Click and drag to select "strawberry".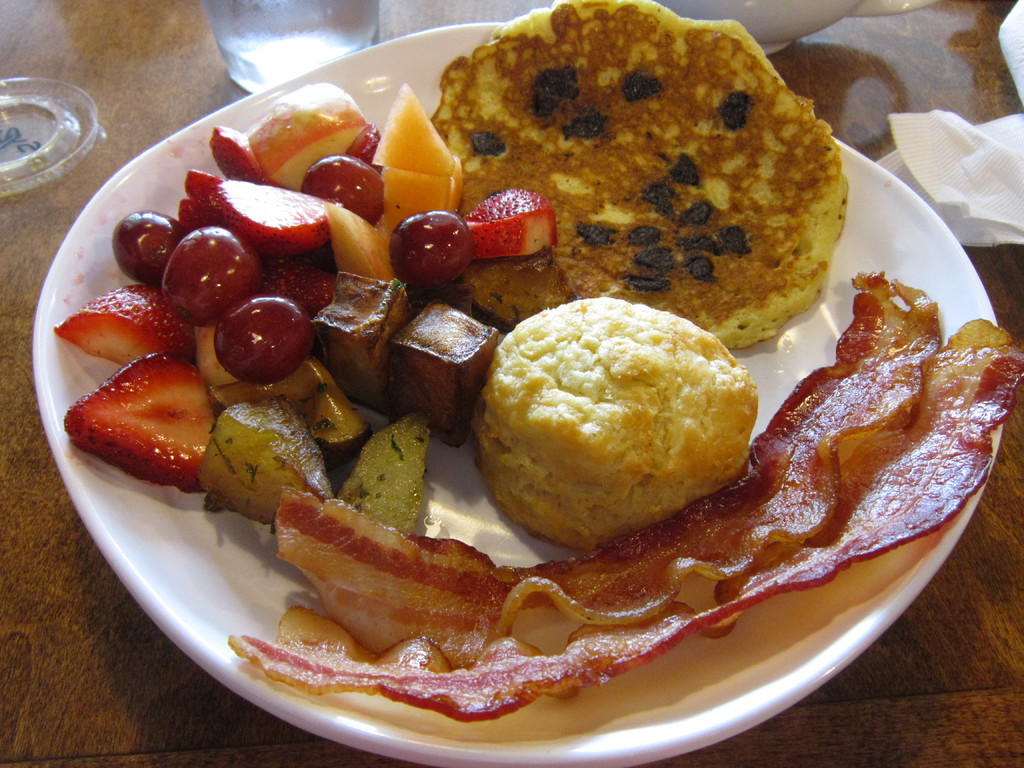
Selection: left=82, top=358, right=209, bottom=490.
